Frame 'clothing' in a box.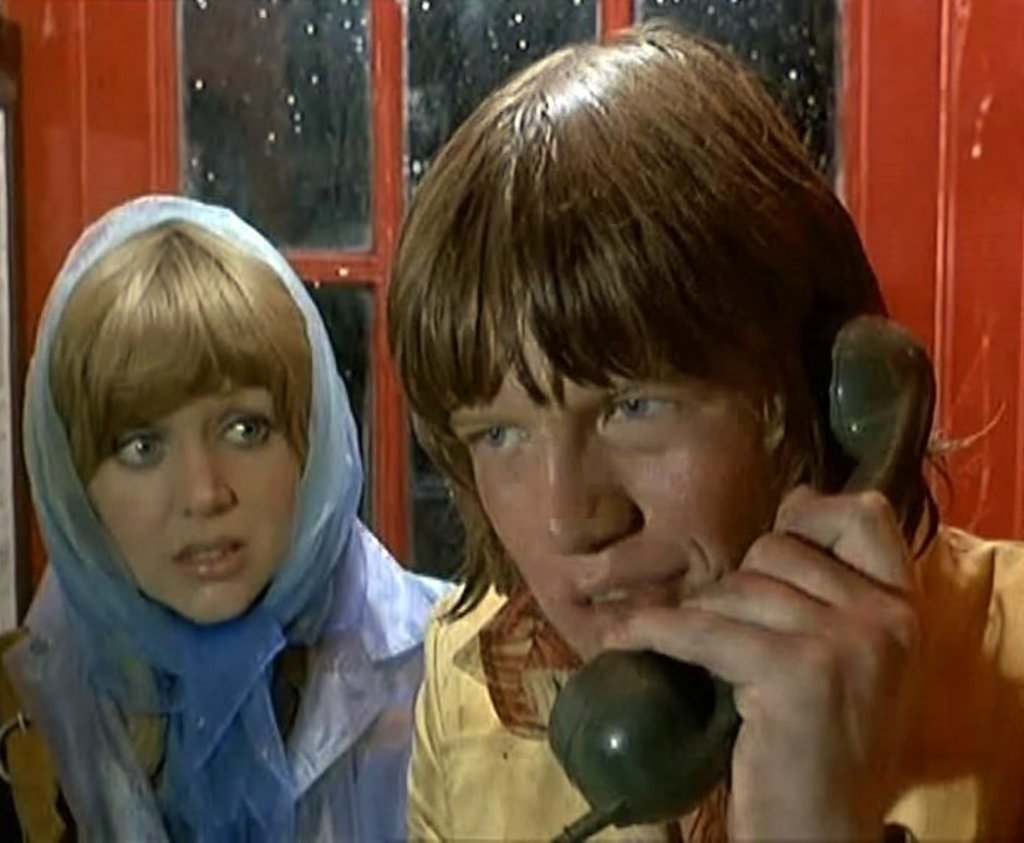
bbox=[0, 576, 451, 842].
